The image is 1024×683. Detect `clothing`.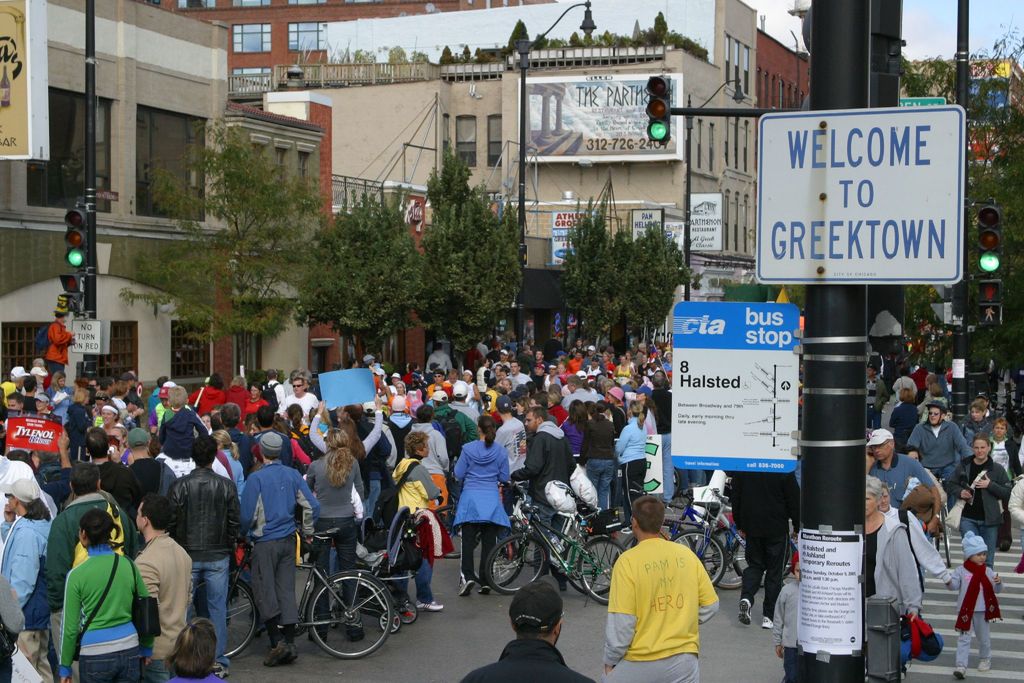
Detection: <box>0,513,52,598</box>.
